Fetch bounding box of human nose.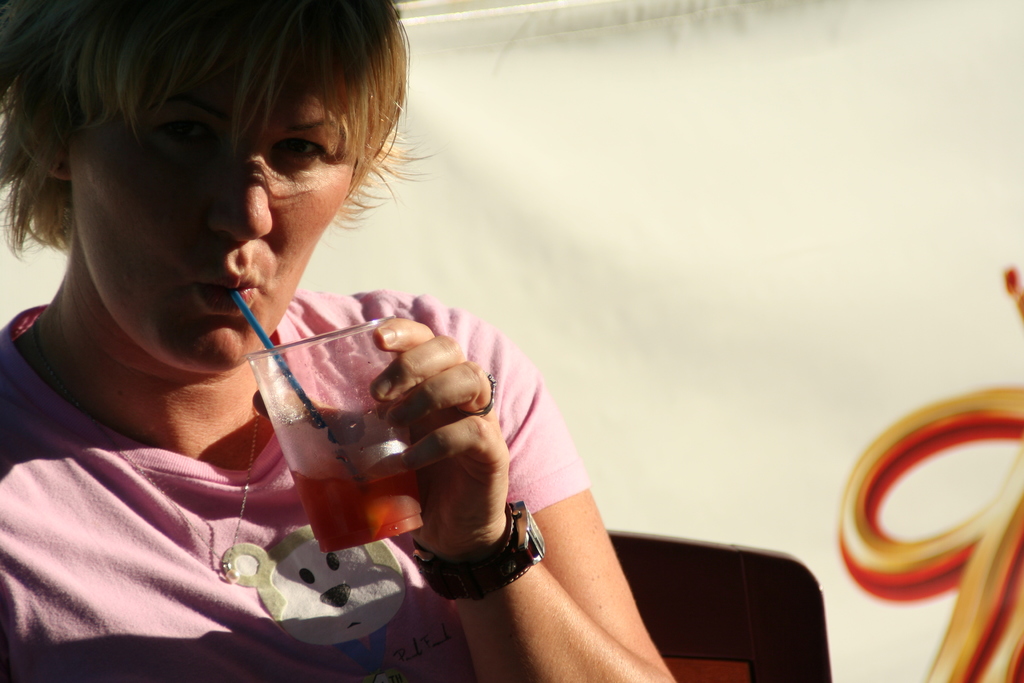
Bbox: l=209, t=131, r=271, b=247.
